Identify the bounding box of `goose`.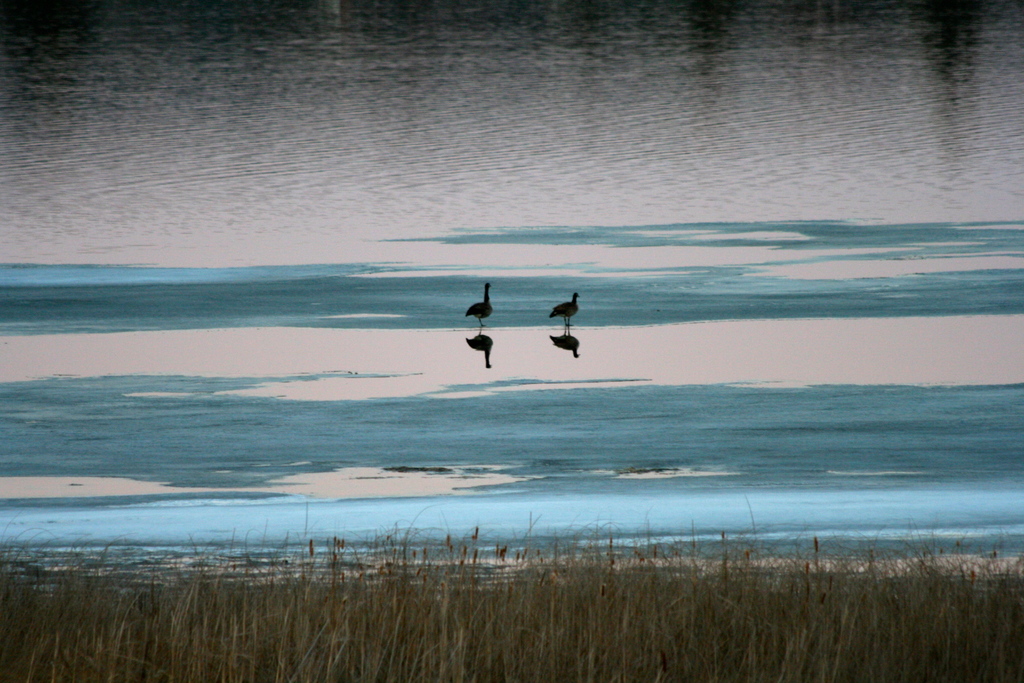
<bbox>464, 281, 494, 324</bbox>.
